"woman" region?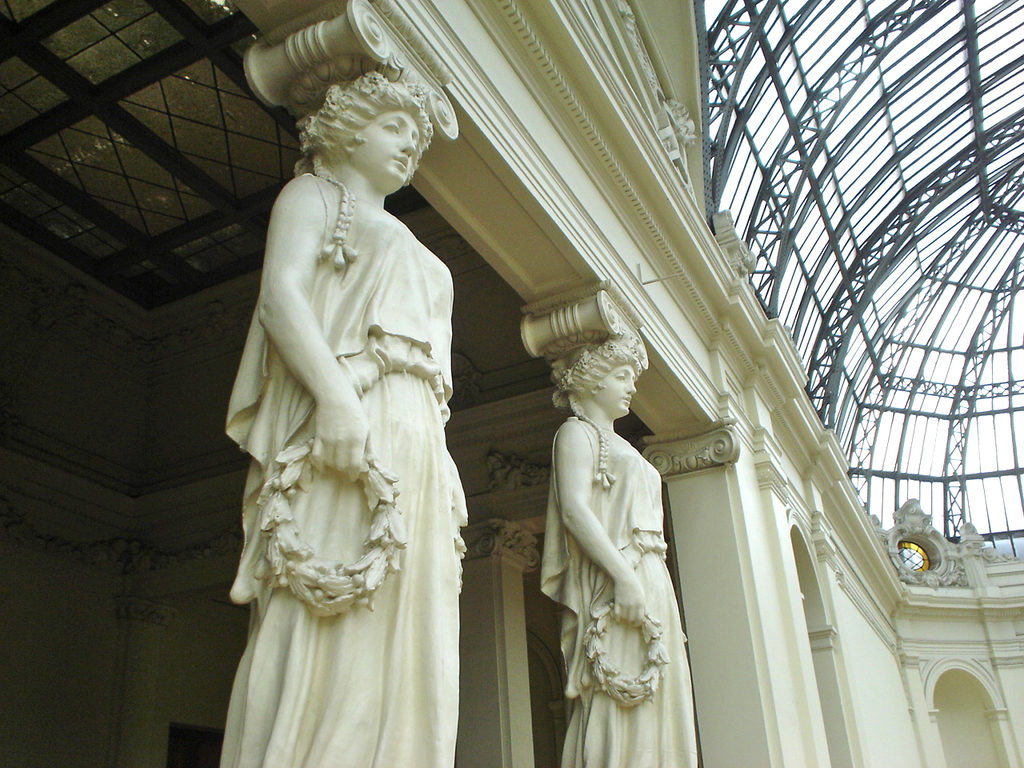
<bbox>538, 318, 700, 767</bbox>
